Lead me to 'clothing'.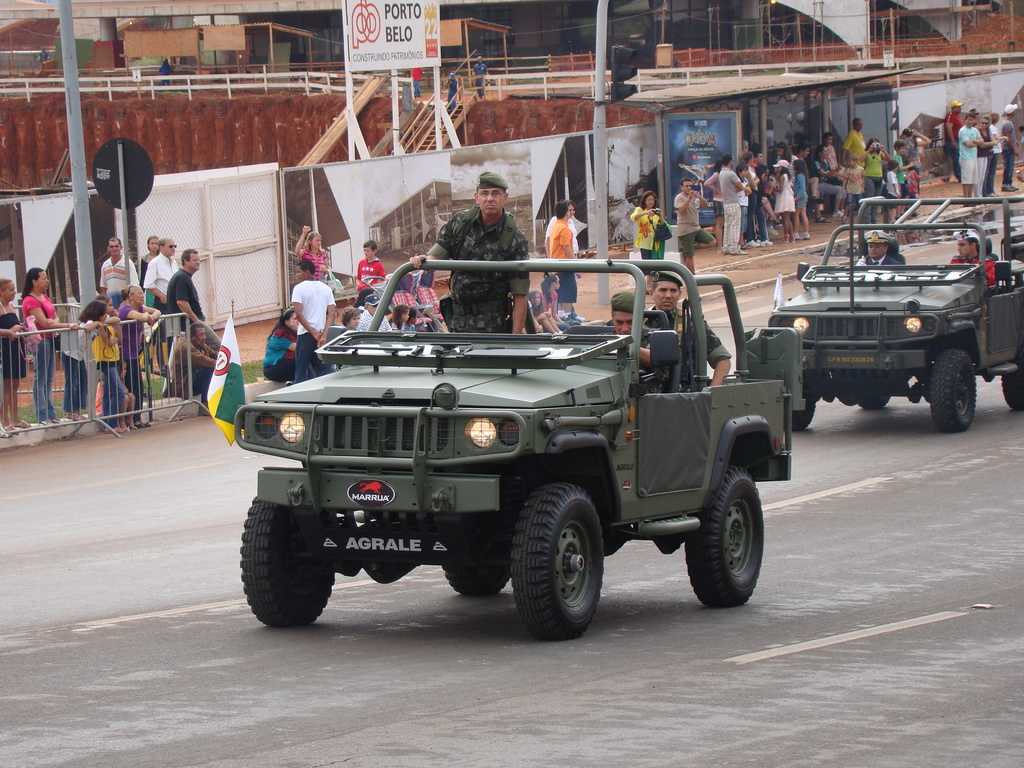
Lead to bbox=[674, 188, 712, 258].
